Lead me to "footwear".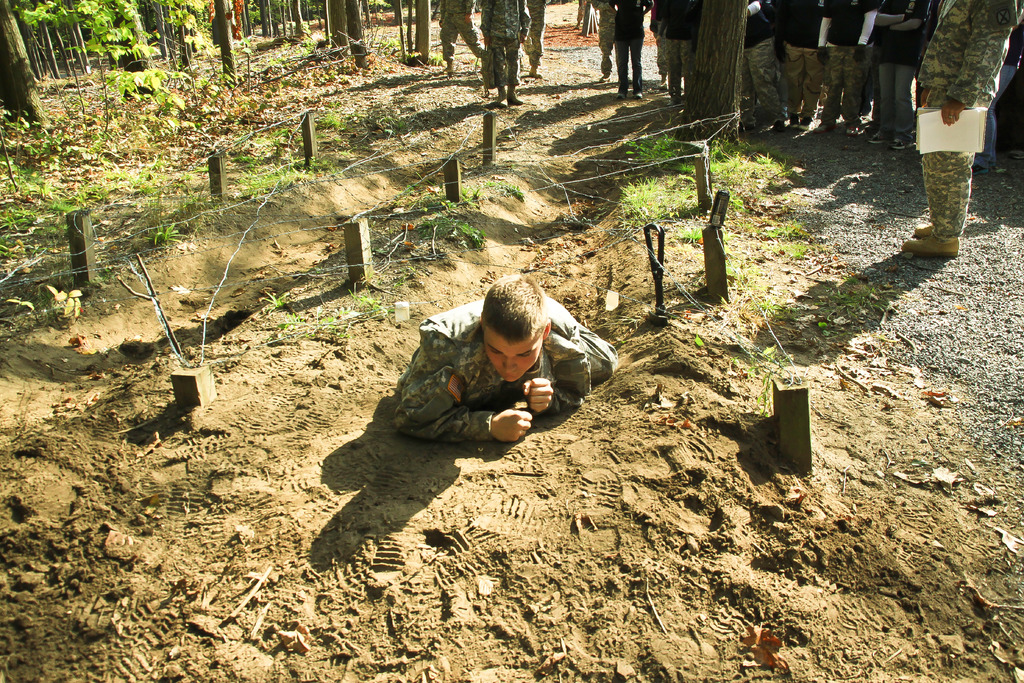
Lead to [866, 126, 886, 145].
